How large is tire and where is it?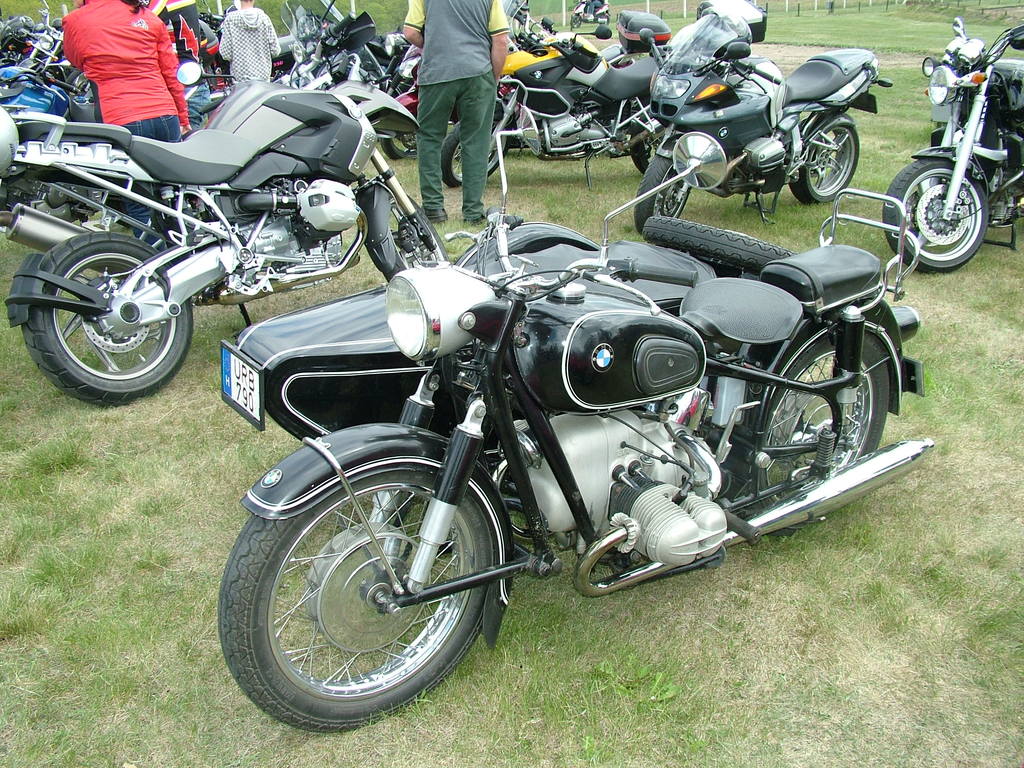
Bounding box: [753,326,888,527].
